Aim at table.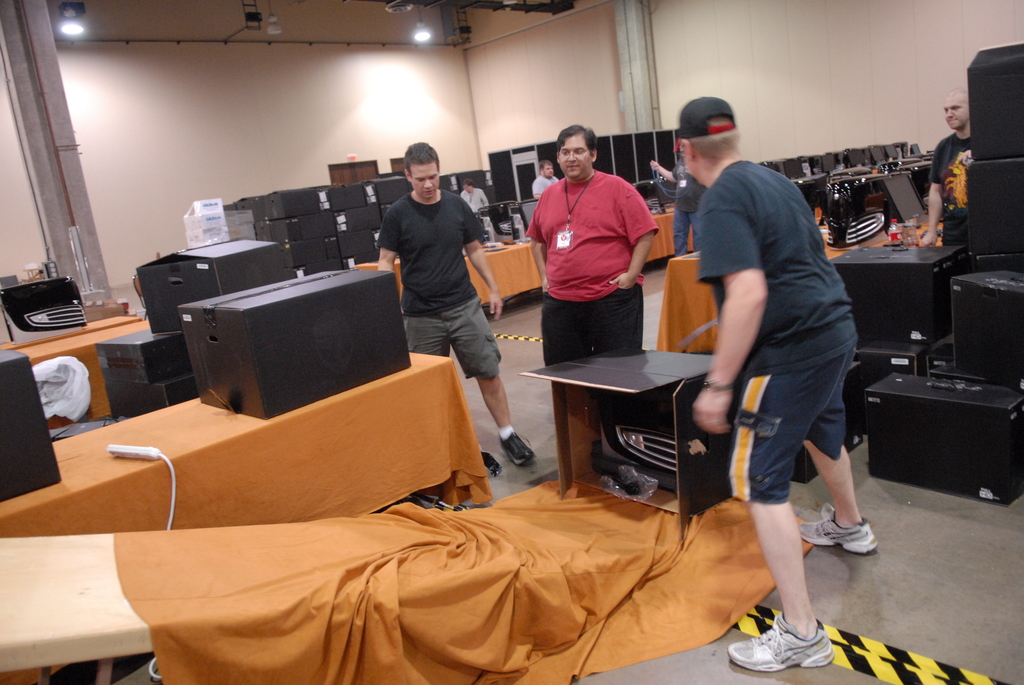
Aimed at (left=4, top=349, right=489, bottom=538).
